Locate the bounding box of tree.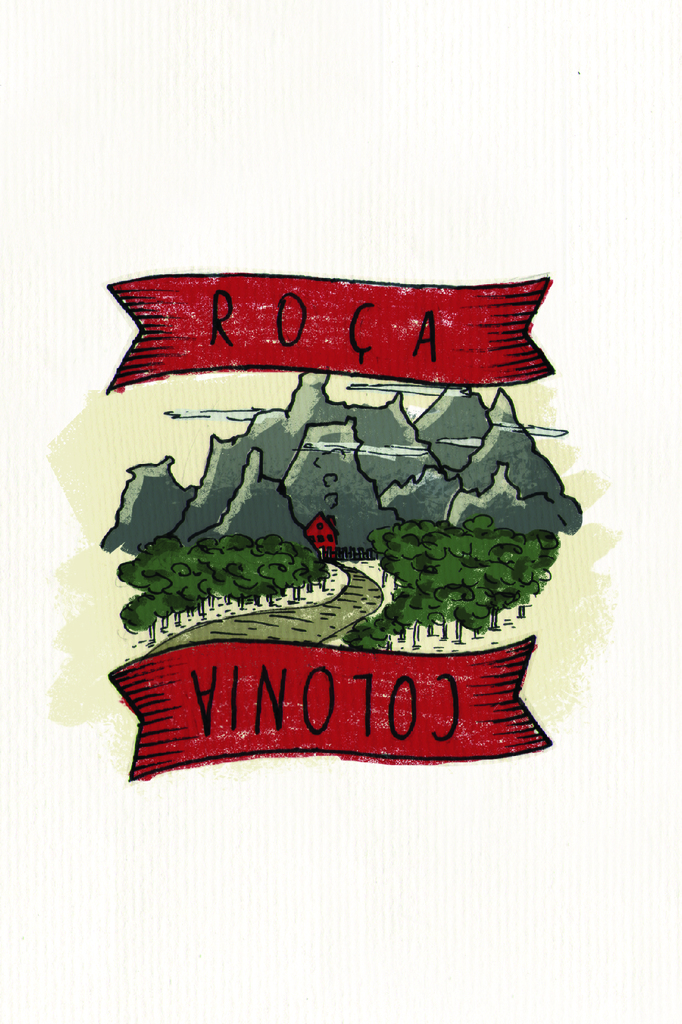
Bounding box: 392:591:434:653.
